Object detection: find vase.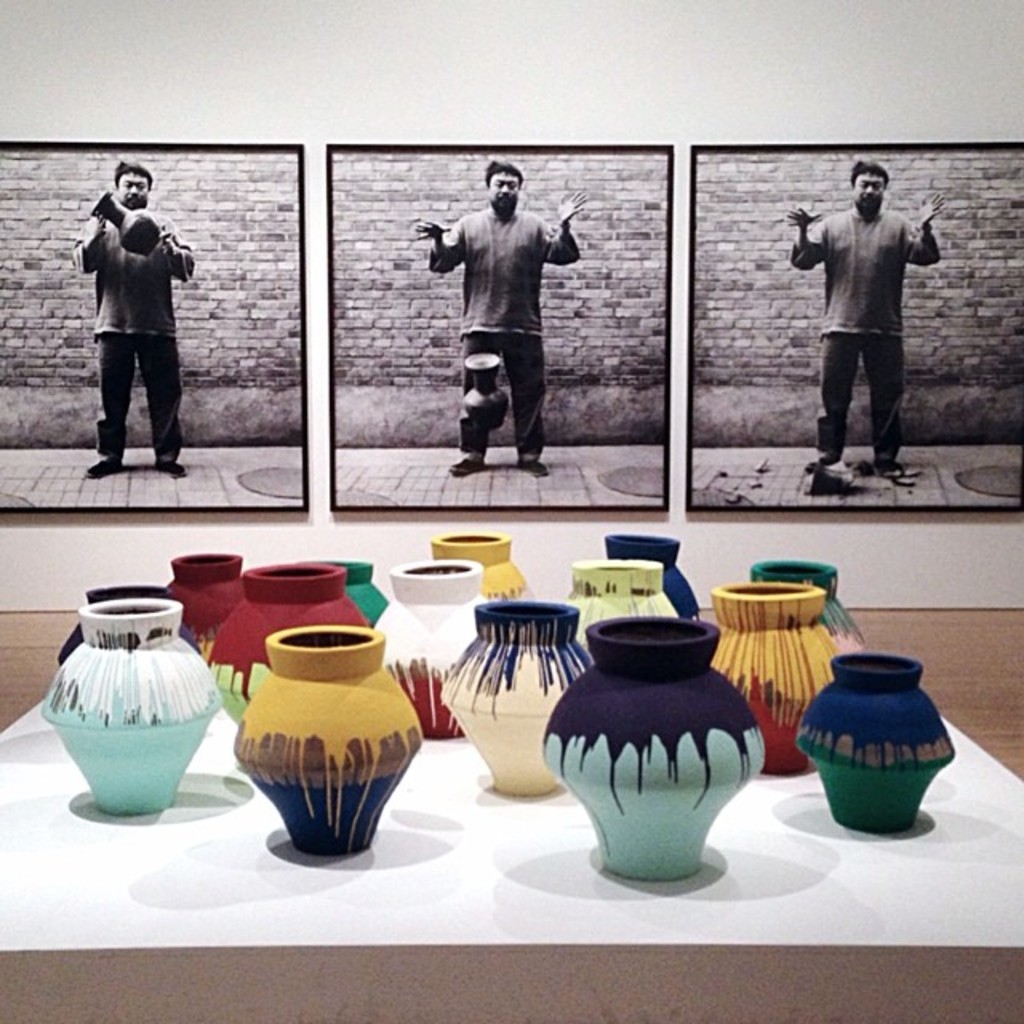
<box>37,597,230,822</box>.
